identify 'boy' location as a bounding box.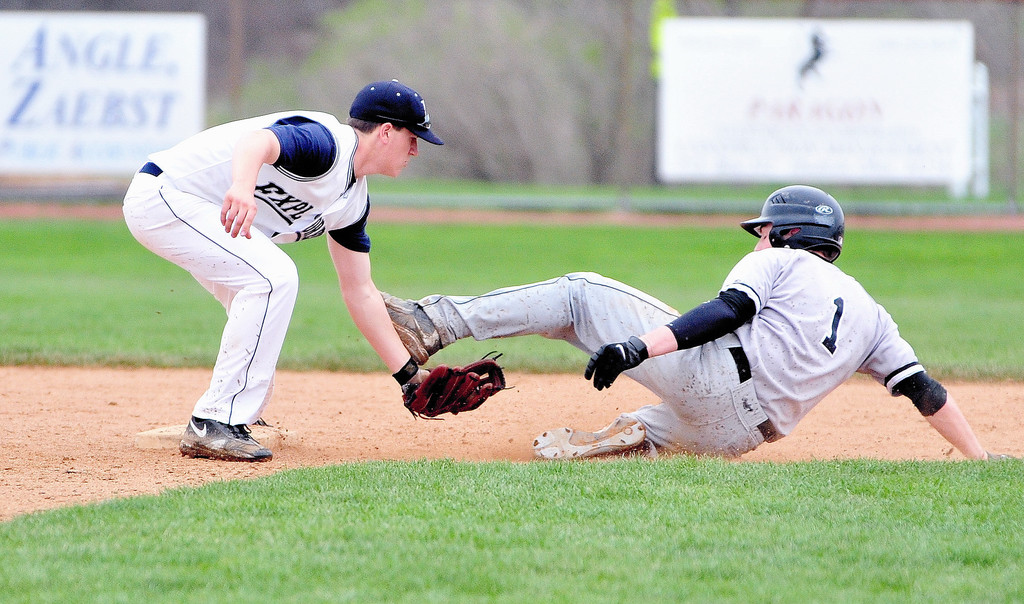
BBox(380, 188, 995, 458).
